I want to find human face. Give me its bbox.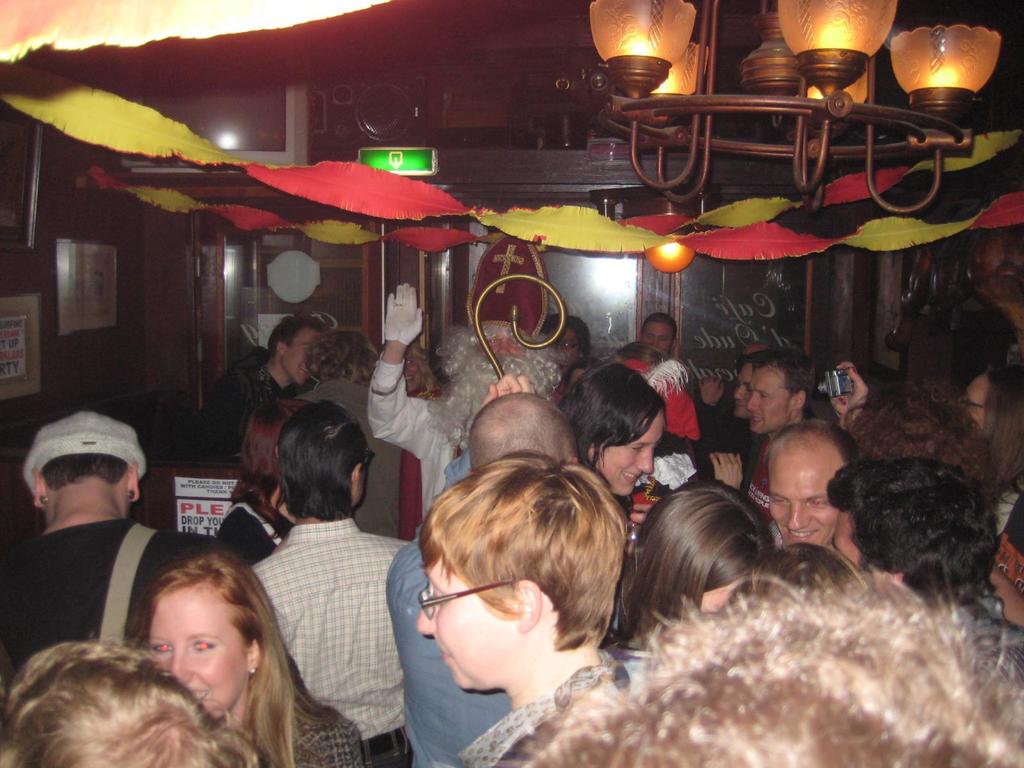
select_region(772, 452, 844, 559).
